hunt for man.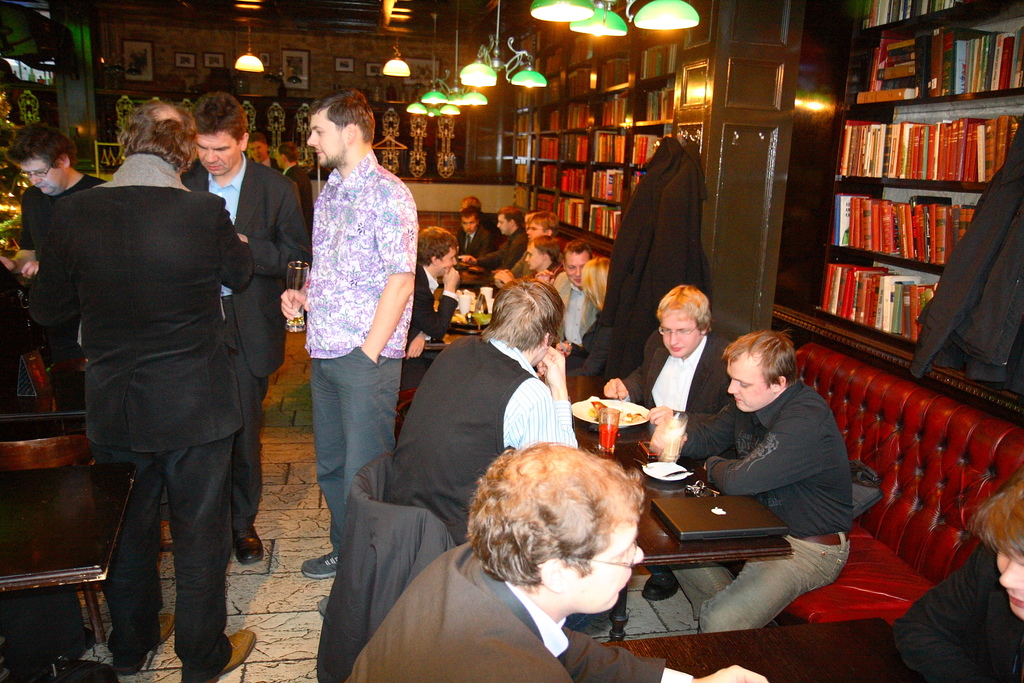
Hunted down at 458, 206, 529, 278.
